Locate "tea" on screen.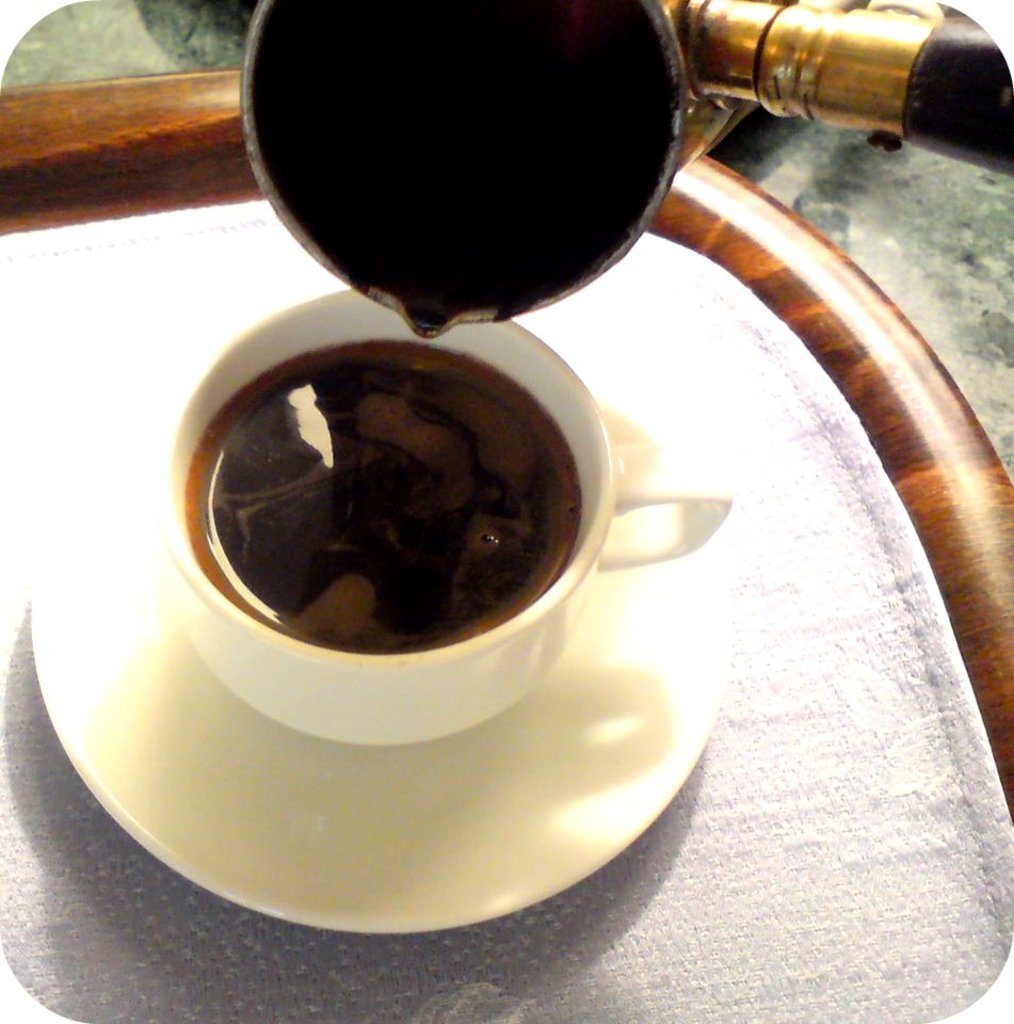
On screen at crop(197, 348, 581, 654).
